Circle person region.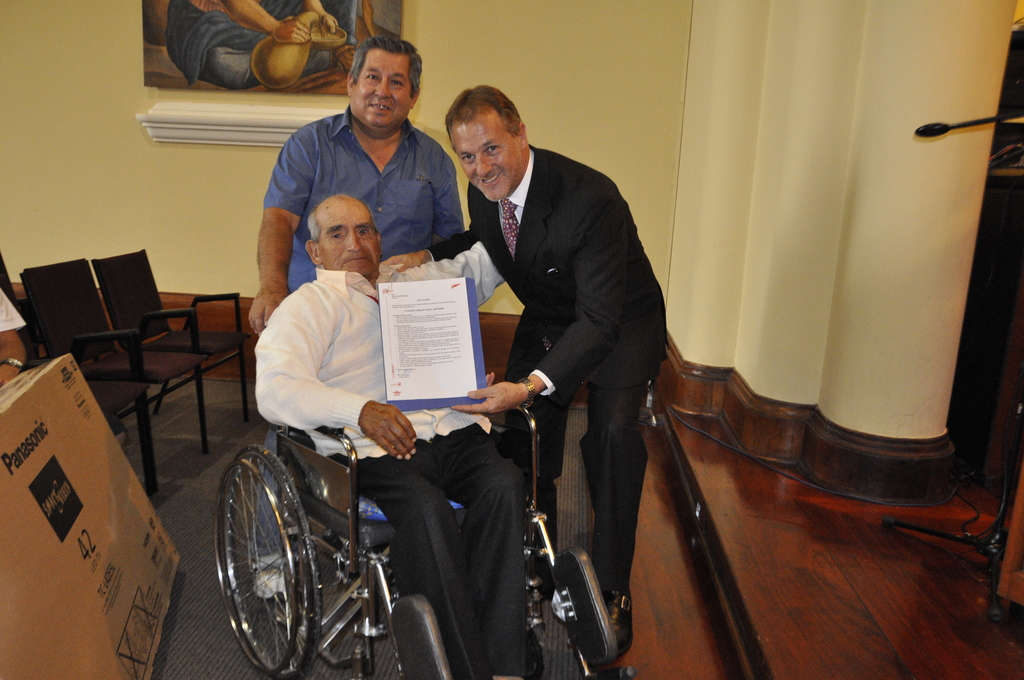
Region: BBox(163, 0, 362, 90).
